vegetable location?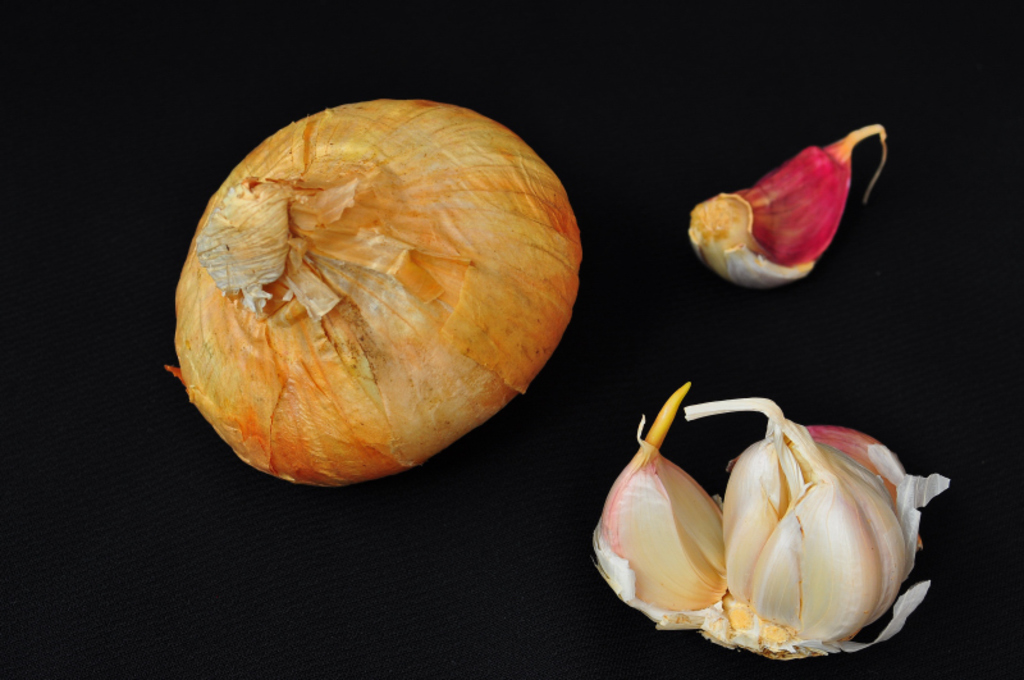
Rect(170, 93, 580, 482)
